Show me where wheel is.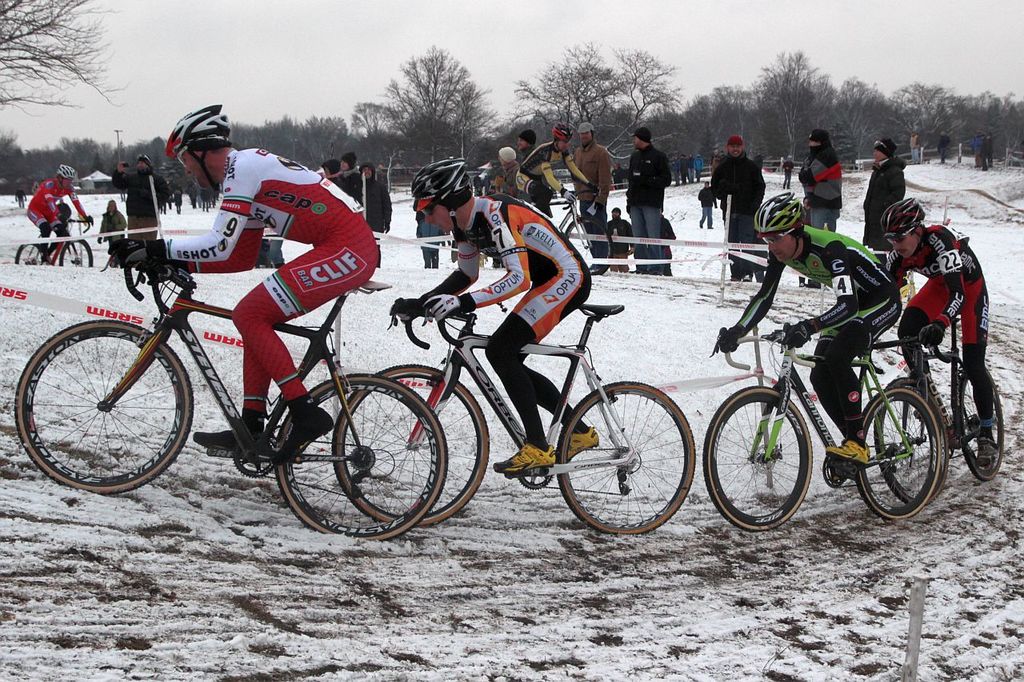
wheel is at (x1=565, y1=215, x2=614, y2=276).
